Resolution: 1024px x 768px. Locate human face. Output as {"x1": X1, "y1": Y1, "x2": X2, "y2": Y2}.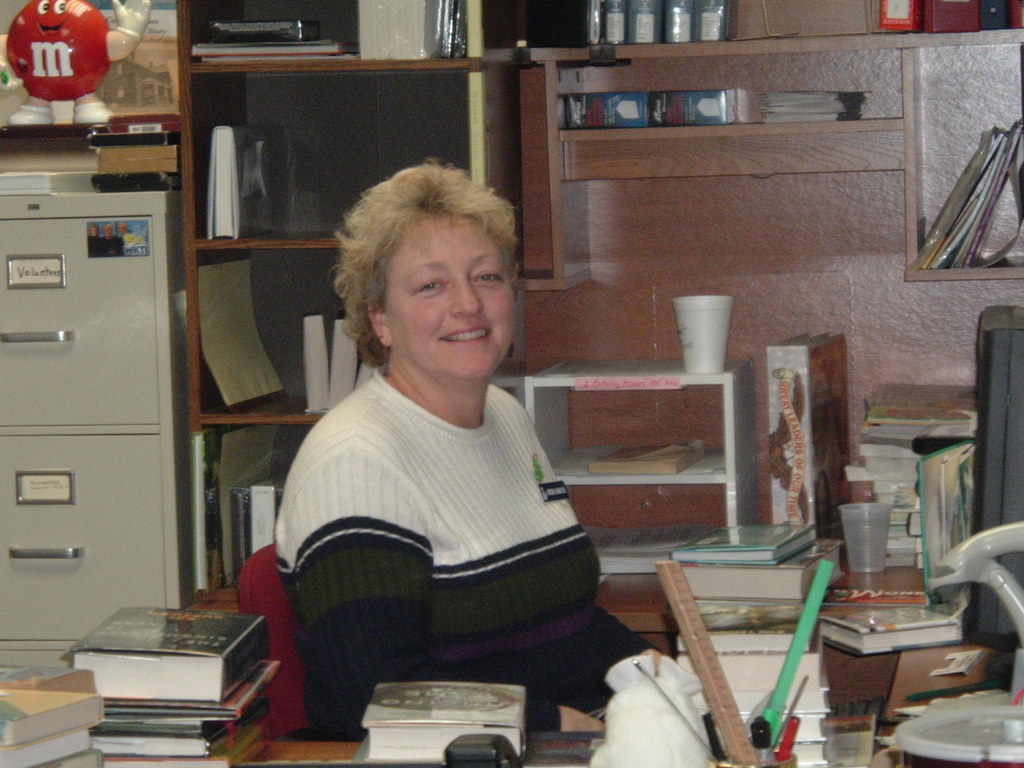
{"x1": 387, "y1": 209, "x2": 513, "y2": 379}.
